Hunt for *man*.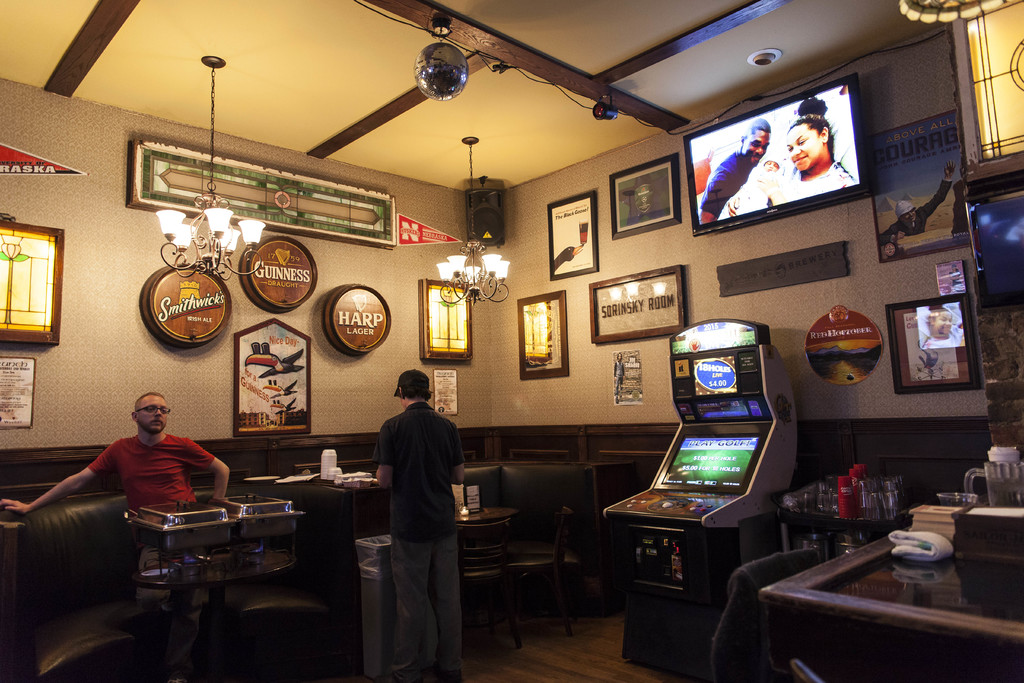
Hunted down at left=359, top=368, right=471, bottom=680.
